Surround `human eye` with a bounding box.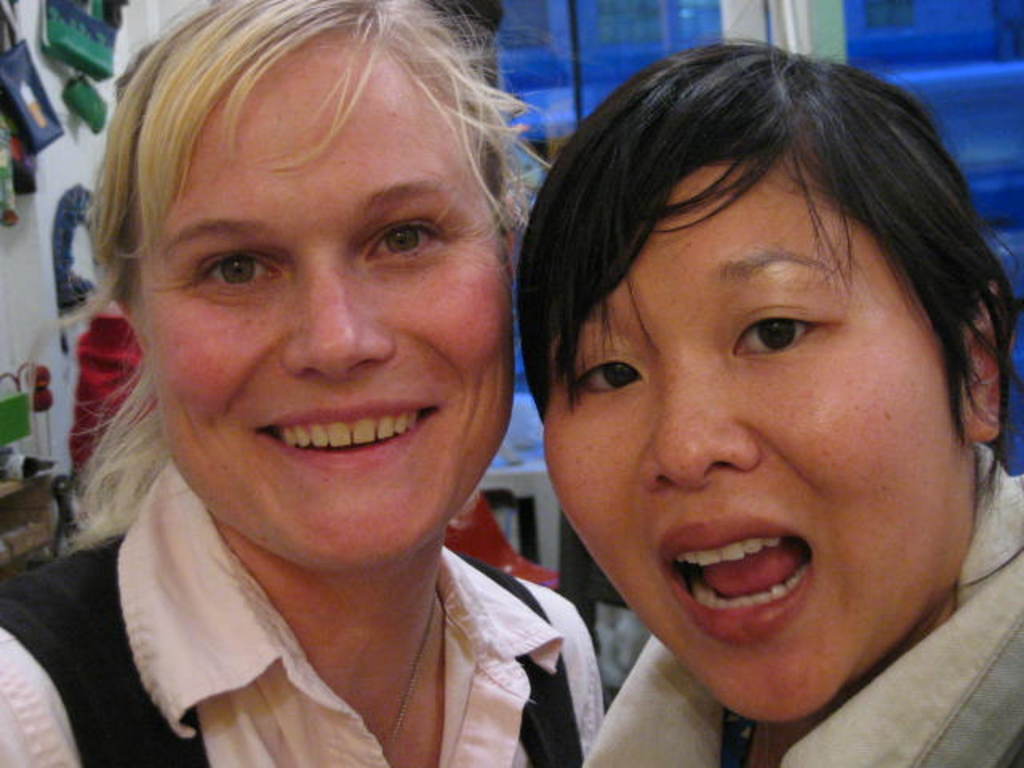
select_region(563, 333, 650, 403).
